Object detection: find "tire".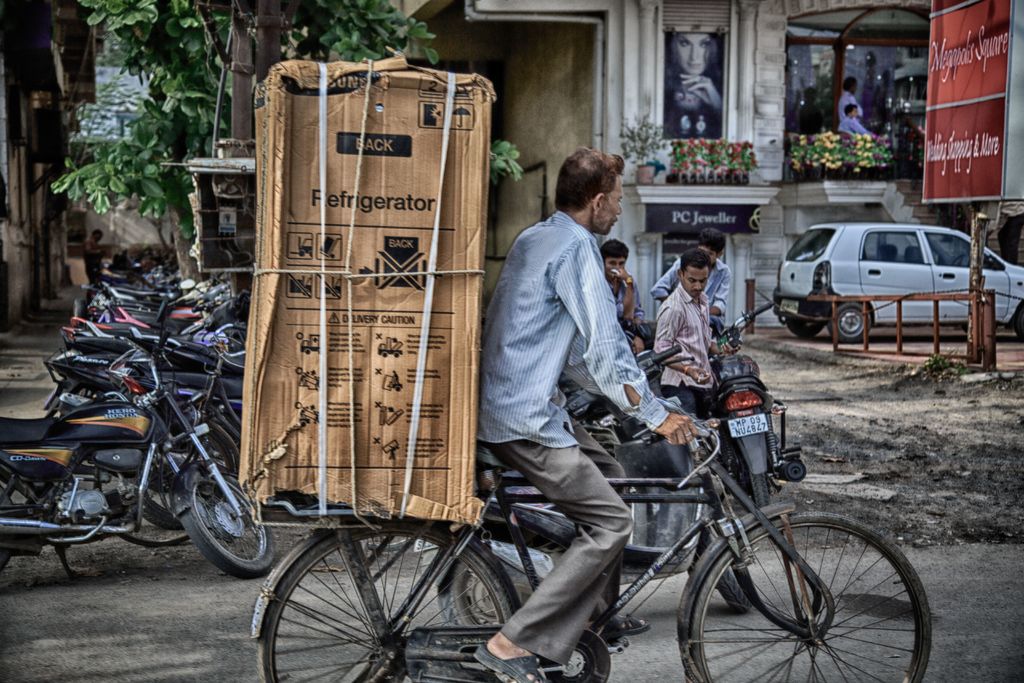
[x1=689, y1=511, x2=932, y2=682].
